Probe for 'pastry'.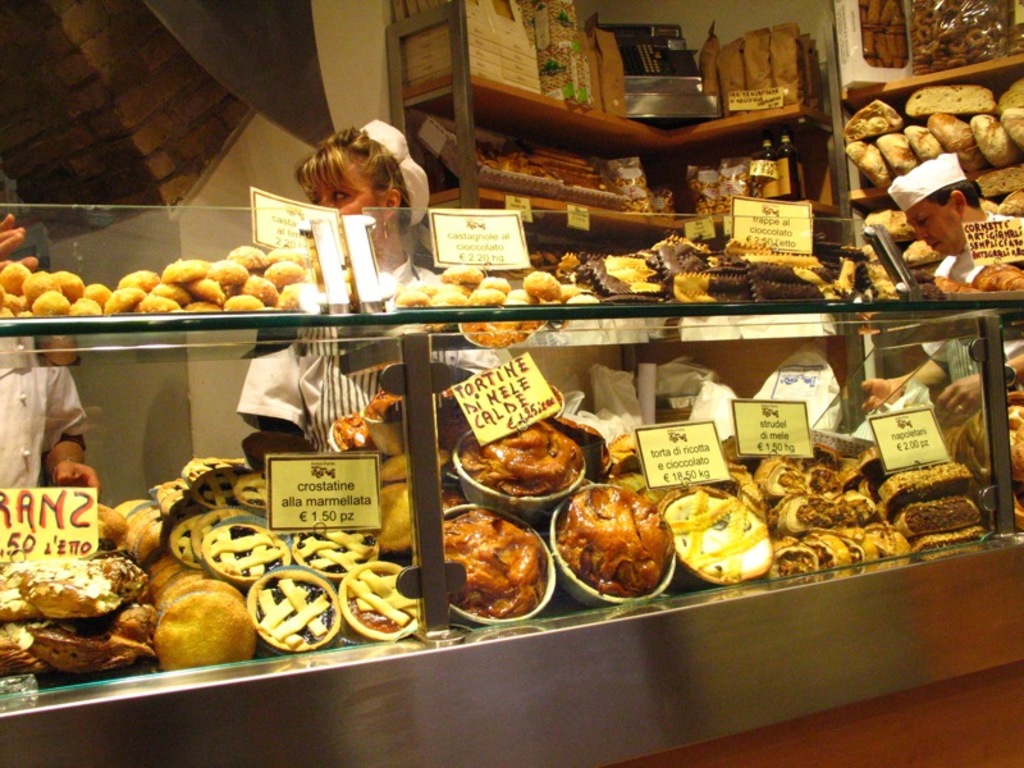
Probe result: Rect(189, 511, 252, 561).
